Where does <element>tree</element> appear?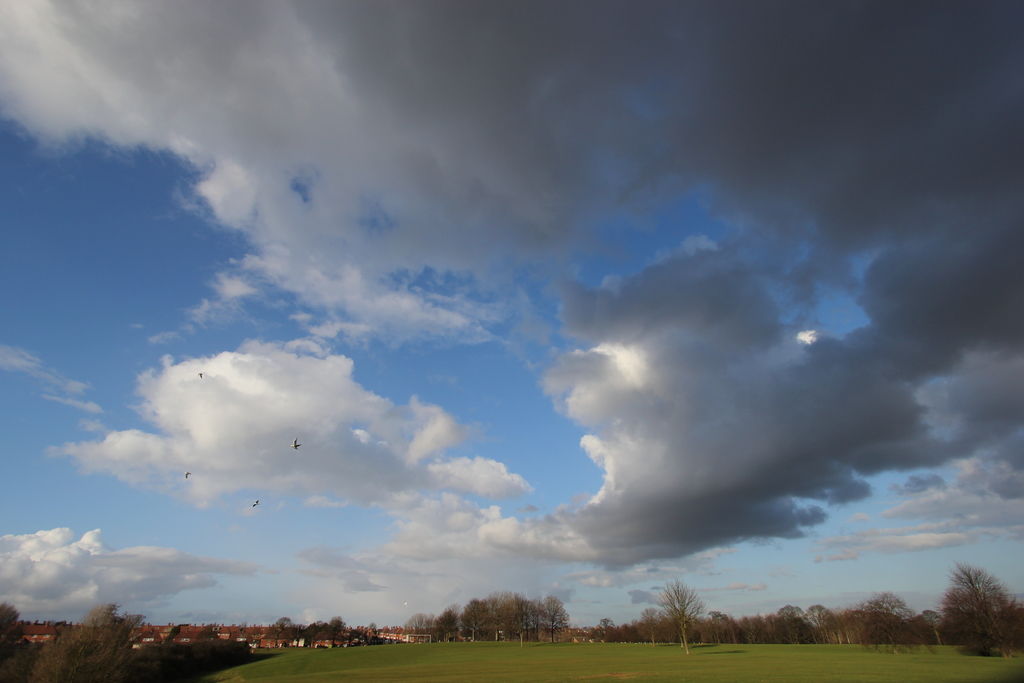
Appears at [x1=198, y1=622, x2=221, y2=639].
